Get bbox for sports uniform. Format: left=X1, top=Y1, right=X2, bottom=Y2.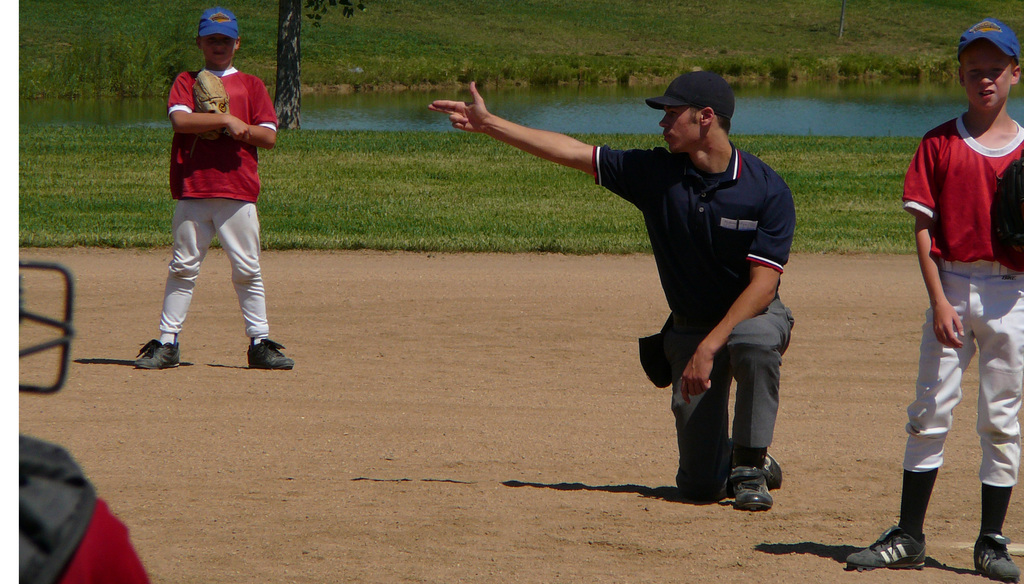
left=588, top=60, right=797, bottom=528.
